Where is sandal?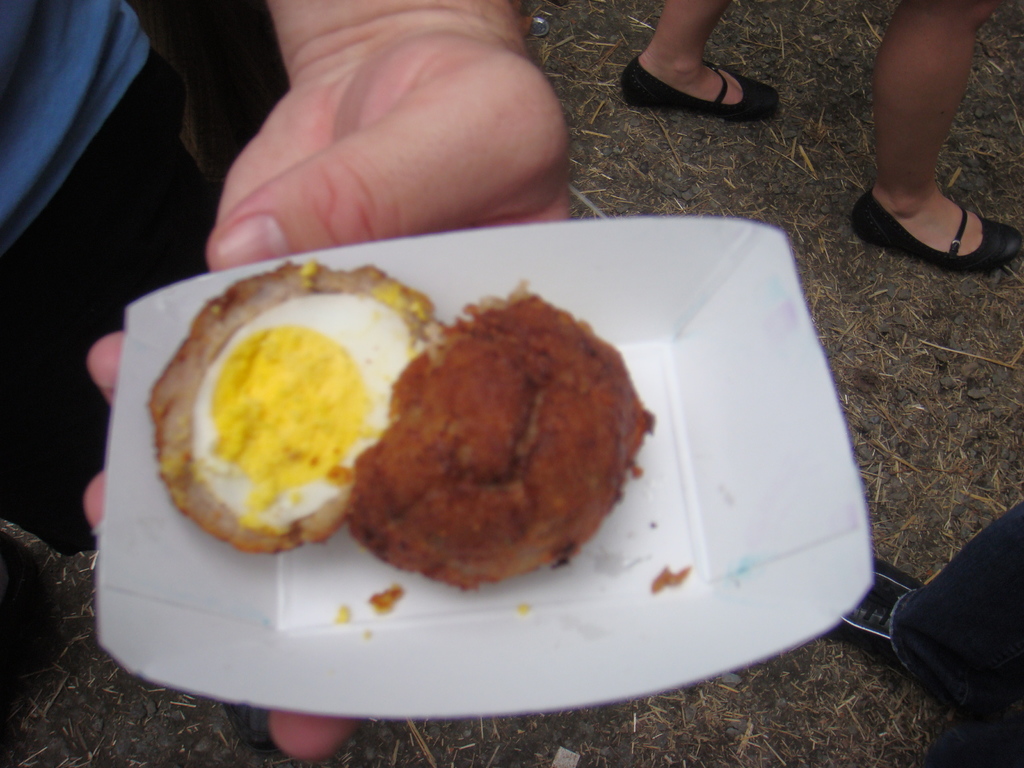
<box>852,182,1023,276</box>.
